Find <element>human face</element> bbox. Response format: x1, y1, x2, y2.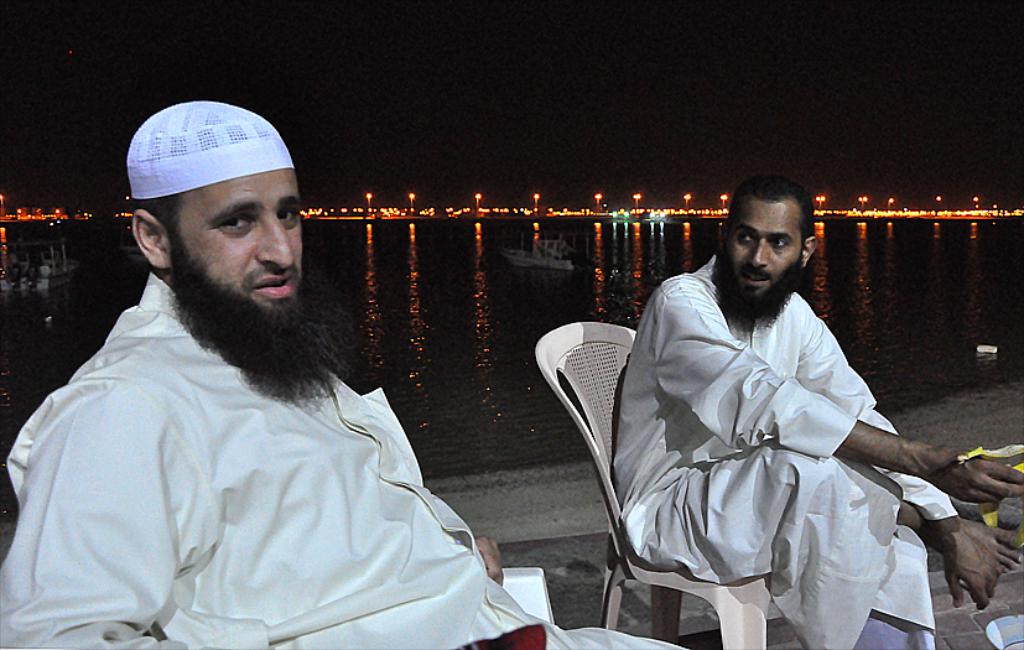
717, 188, 801, 319.
